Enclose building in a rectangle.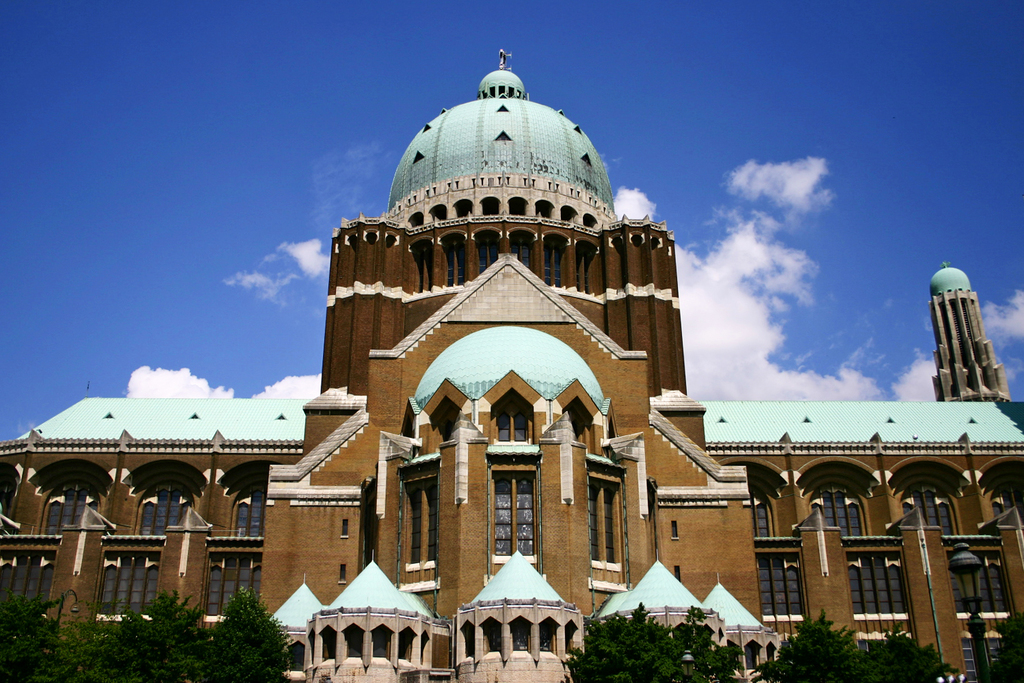
bbox=(0, 47, 1023, 682).
